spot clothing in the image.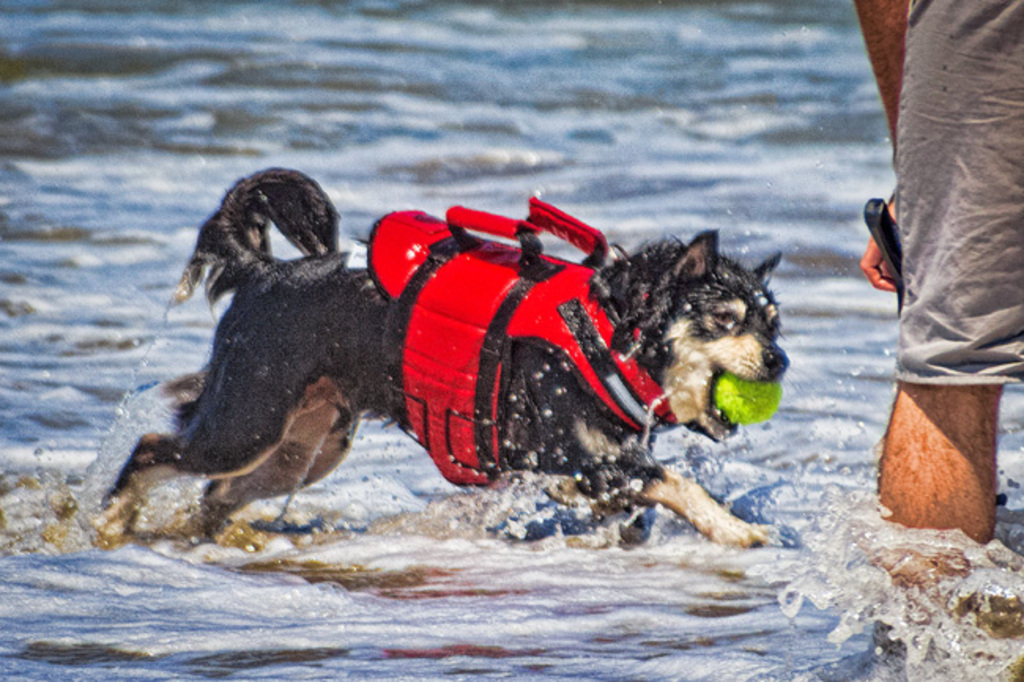
clothing found at BBox(893, 0, 1022, 384).
